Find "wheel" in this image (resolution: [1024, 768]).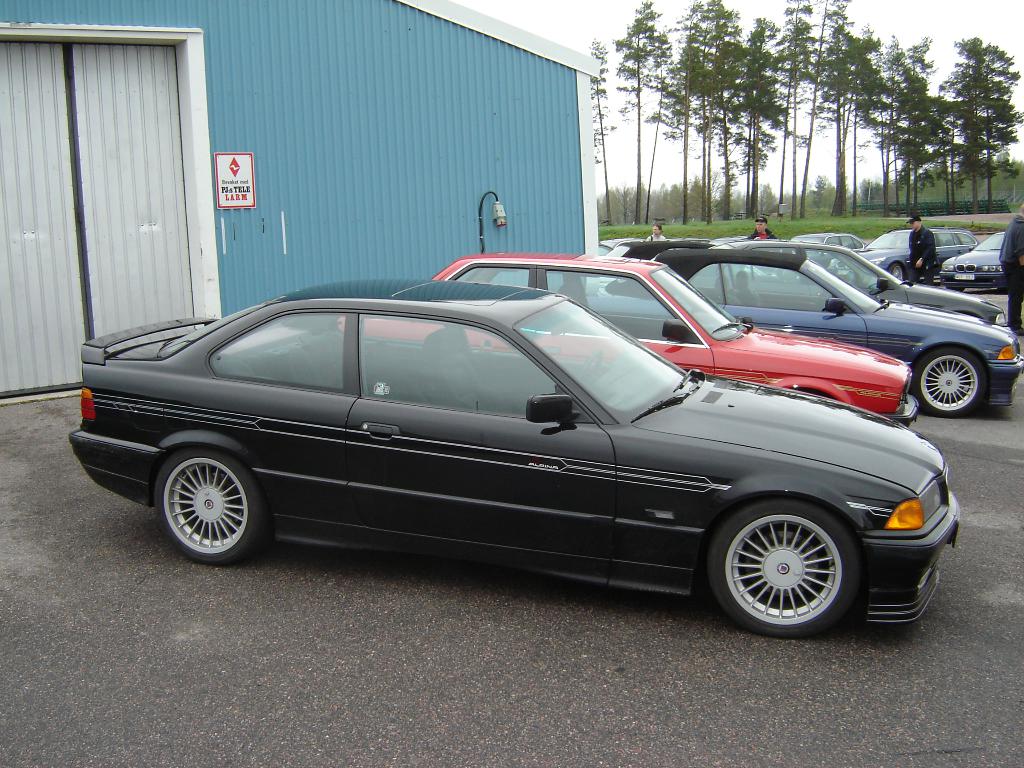
575, 346, 603, 380.
